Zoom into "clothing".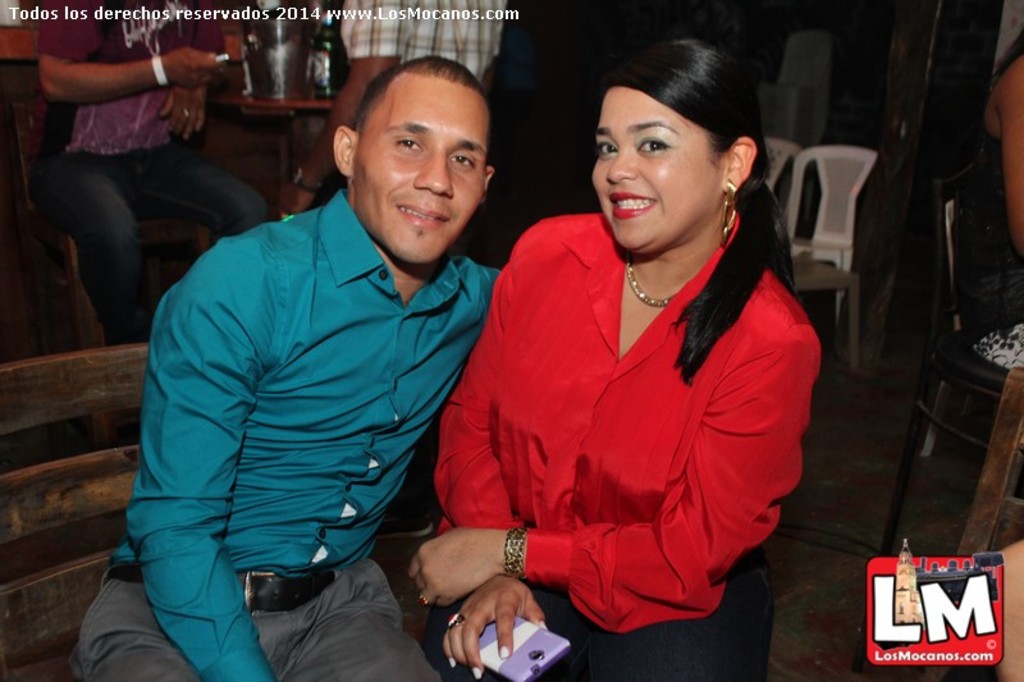
Zoom target: [x1=415, y1=210, x2=831, y2=681].
